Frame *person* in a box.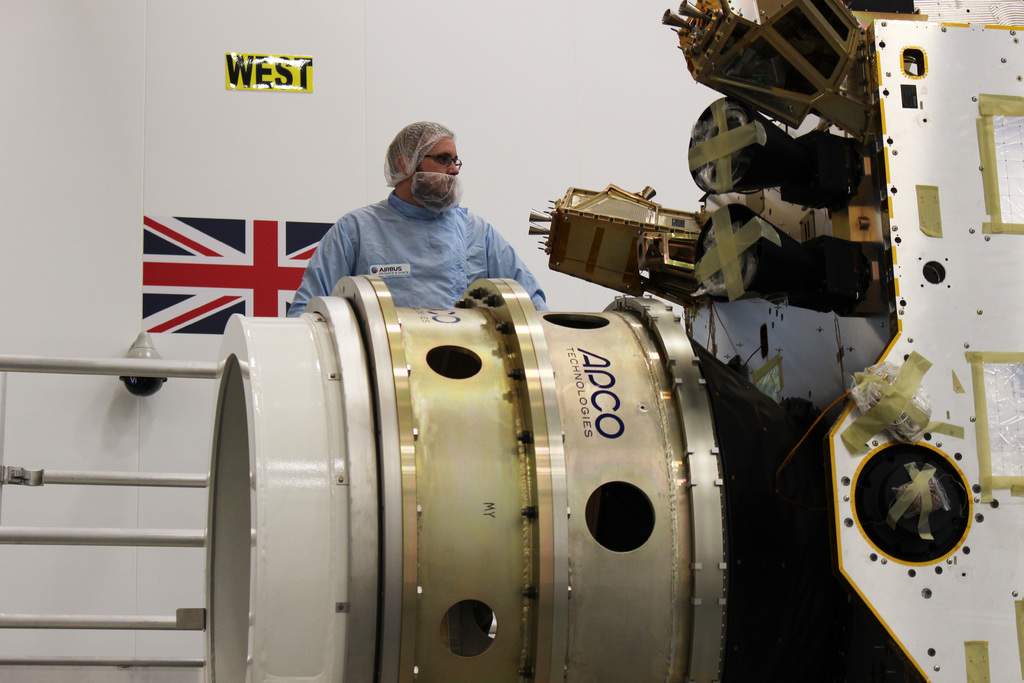
<box>305,108,548,338</box>.
